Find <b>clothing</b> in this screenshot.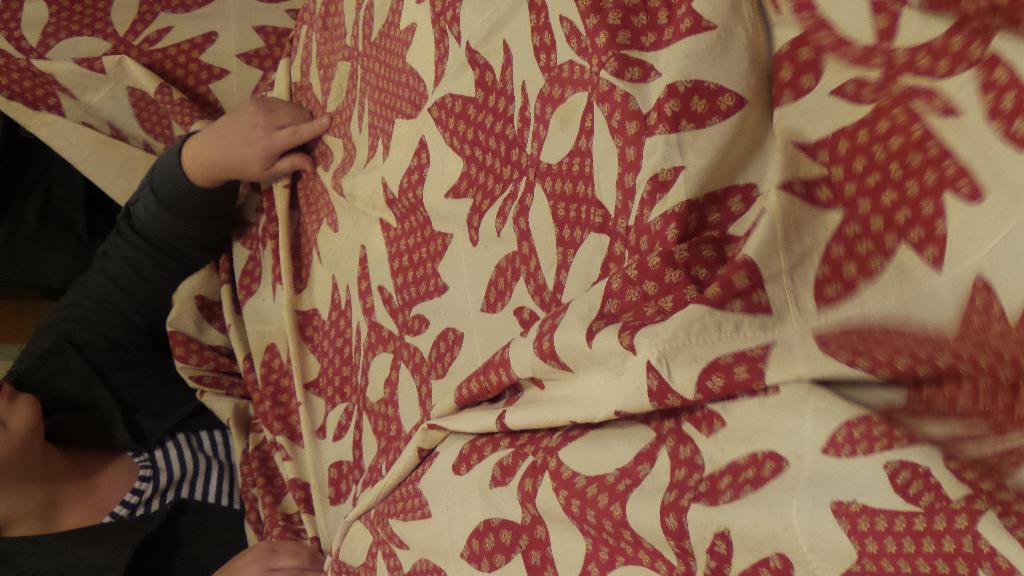
The bounding box for <b>clothing</b> is <box>0,133,282,573</box>.
